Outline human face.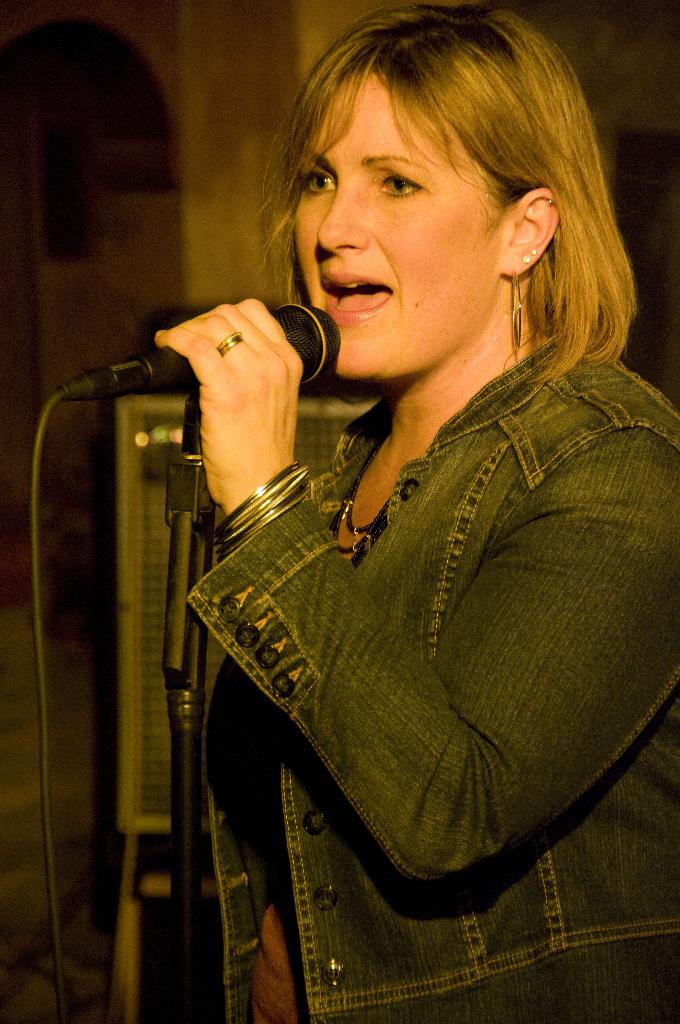
Outline: {"x1": 286, "y1": 68, "x2": 509, "y2": 378}.
